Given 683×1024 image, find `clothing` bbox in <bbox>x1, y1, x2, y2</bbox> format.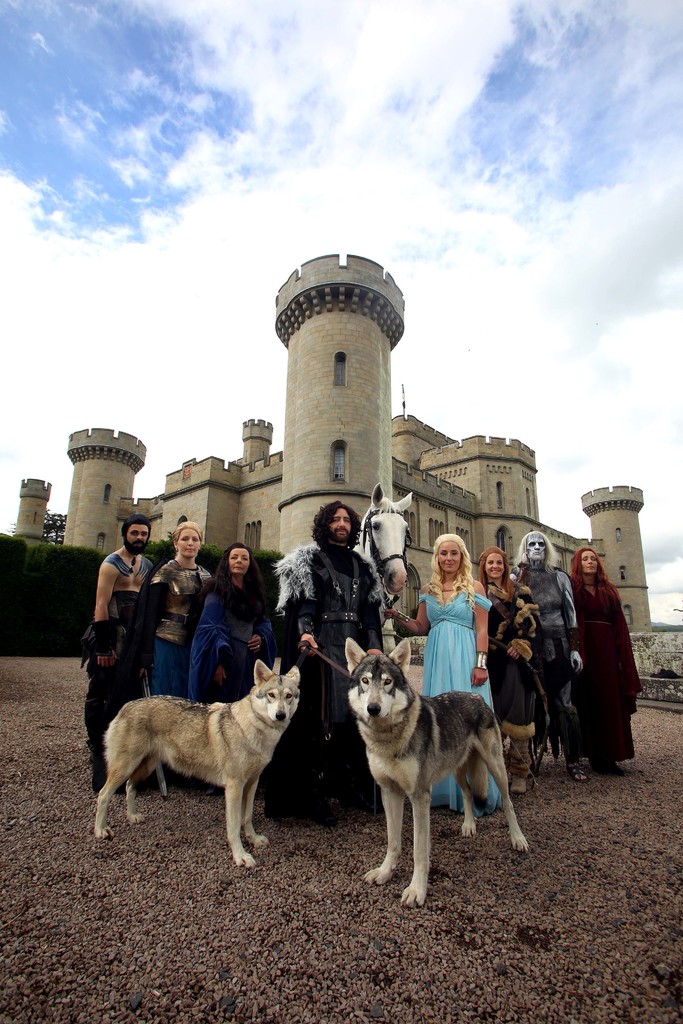
<bbox>569, 575, 642, 766</bbox>.
